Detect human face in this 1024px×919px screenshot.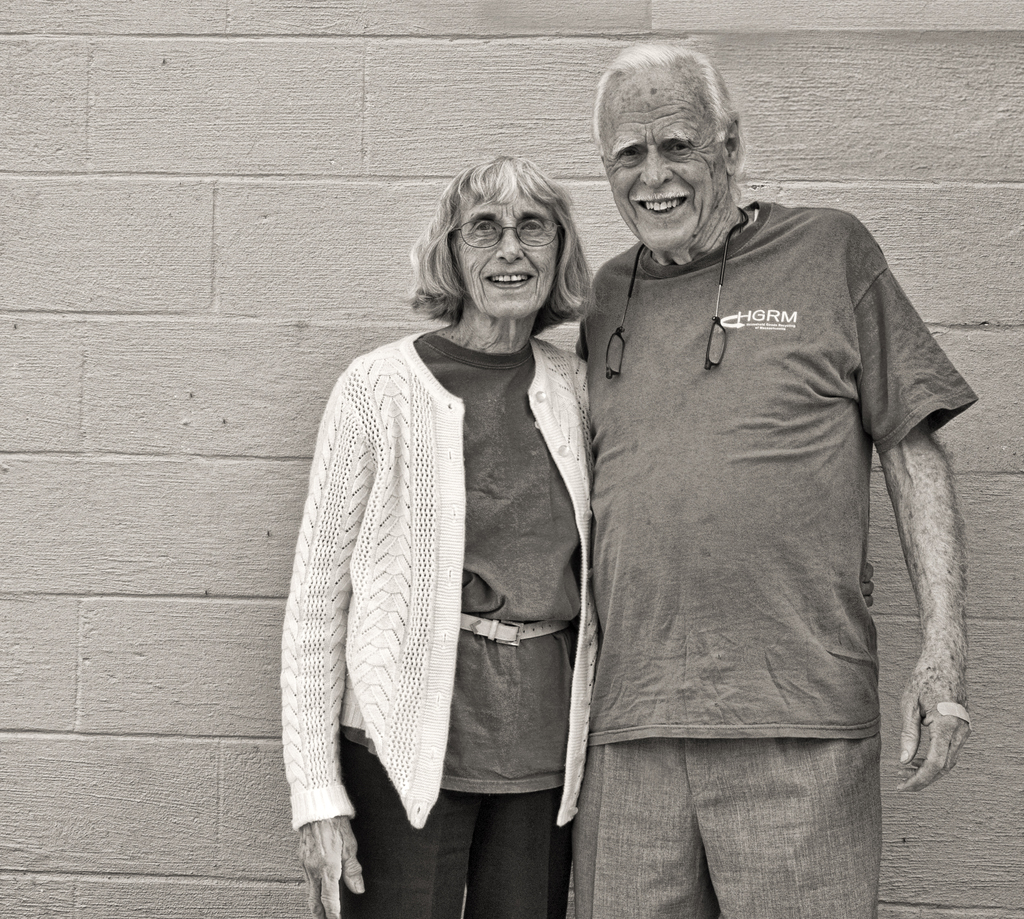
Detection: x1=452, y1=186, x2=550, y2=319.
